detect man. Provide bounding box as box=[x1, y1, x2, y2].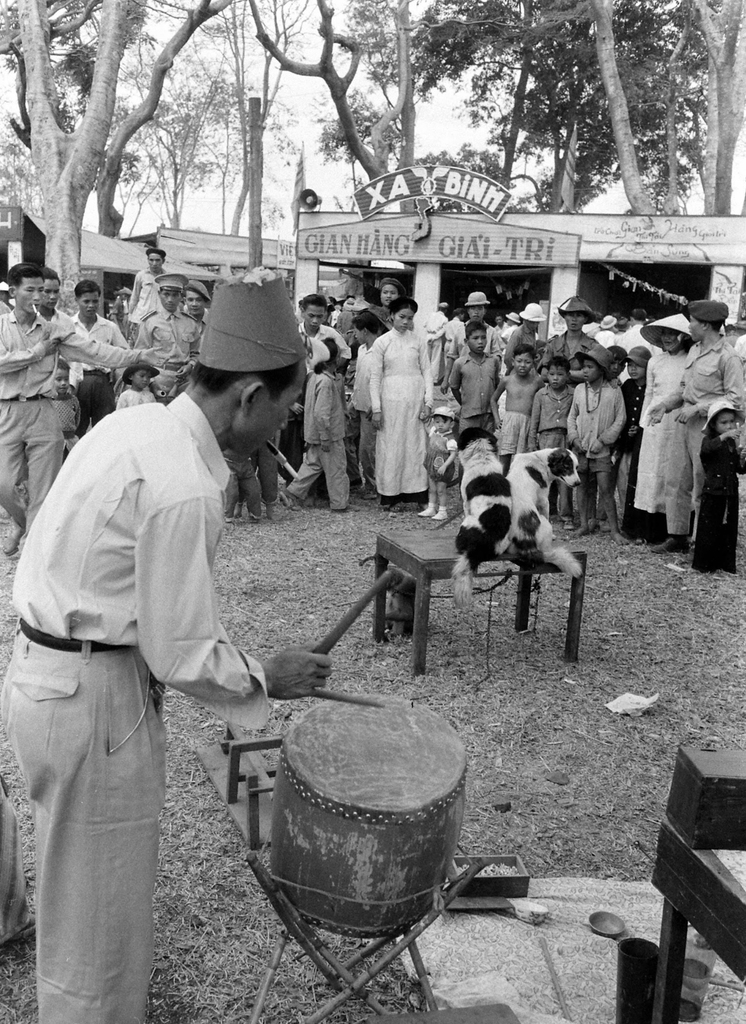
box=[70, 283, 125, 438].
